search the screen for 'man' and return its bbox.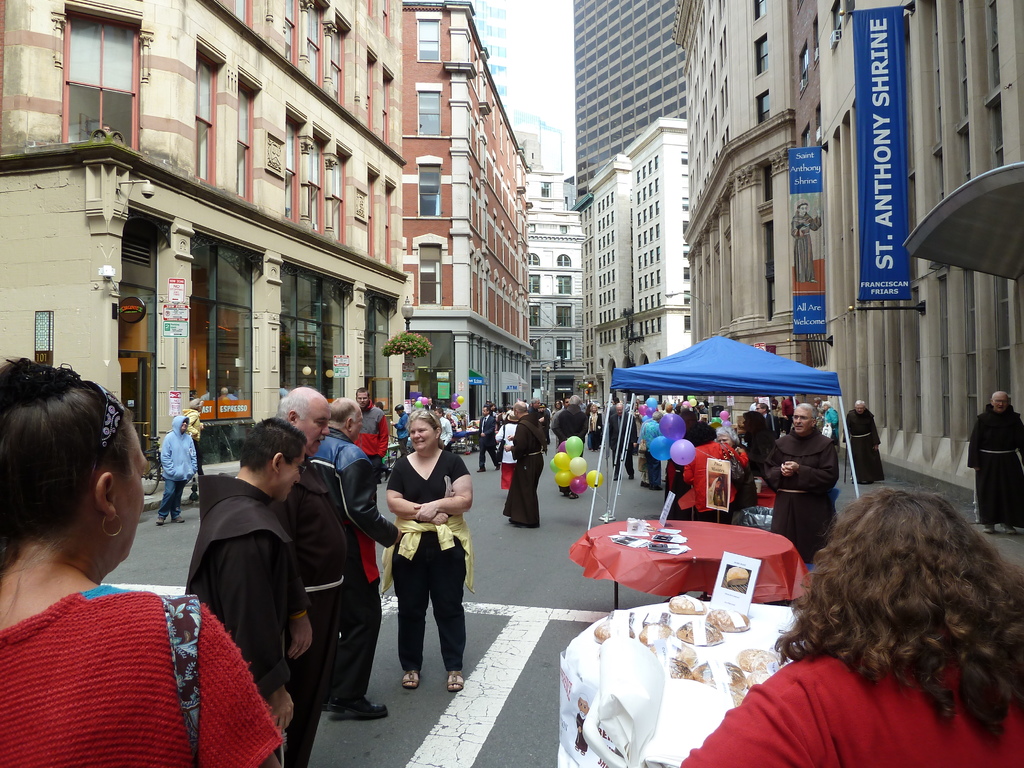
Found: (498, 397, 553, 534).
